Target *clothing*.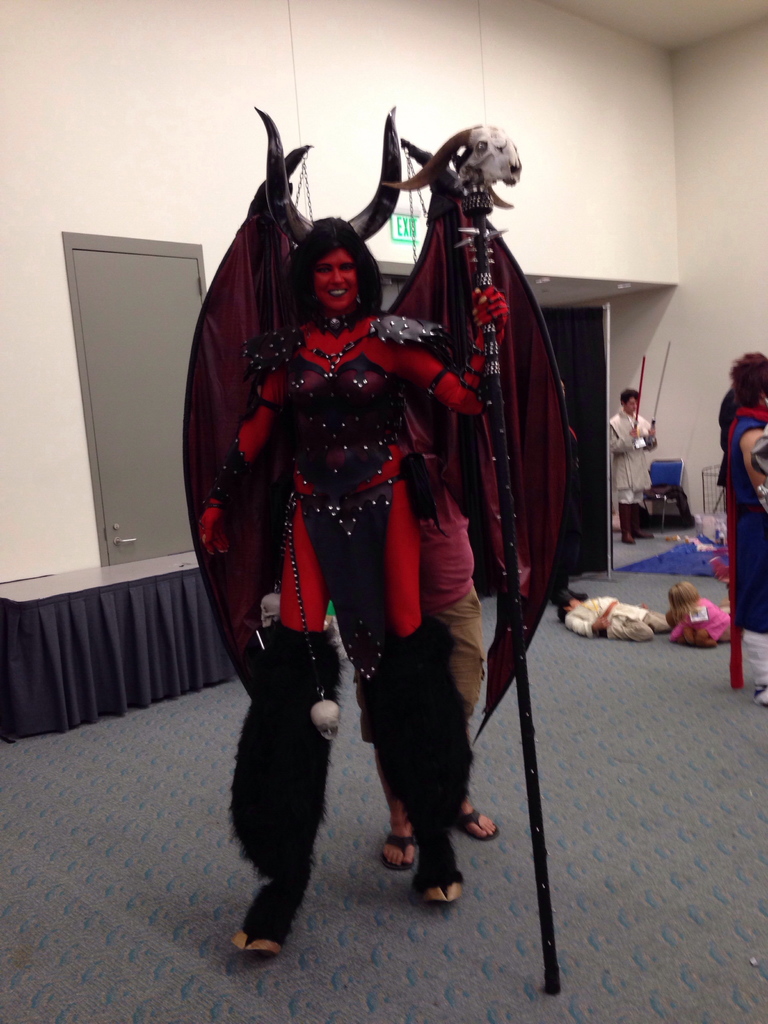
Target region: bbox(357, 581, 483, 744).
